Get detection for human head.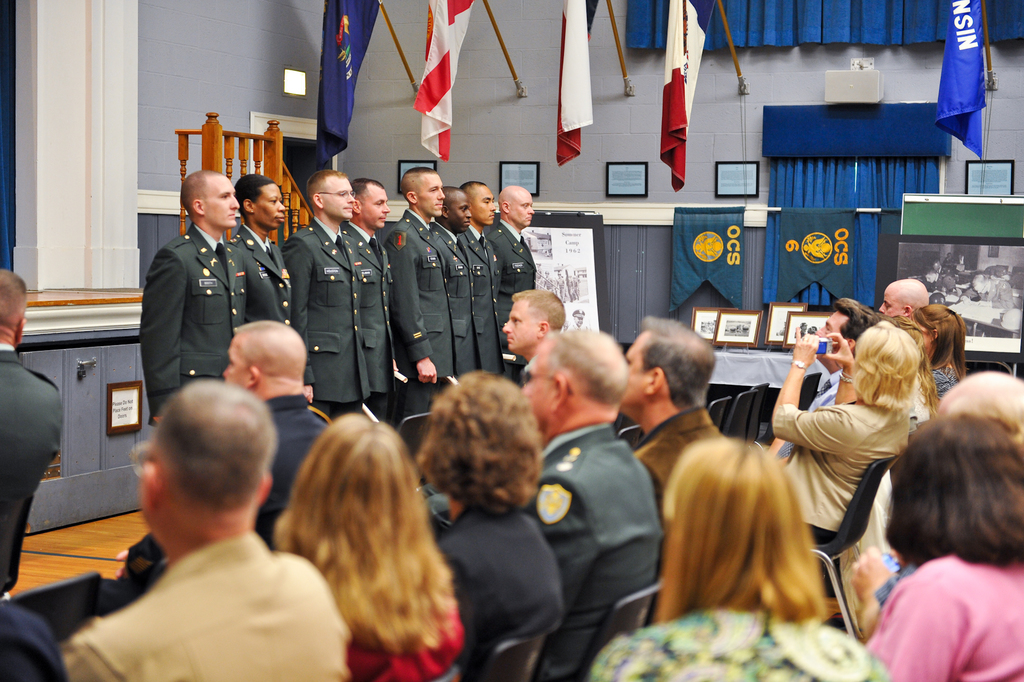
Detection: bbox(464, 183, 495, 226).
